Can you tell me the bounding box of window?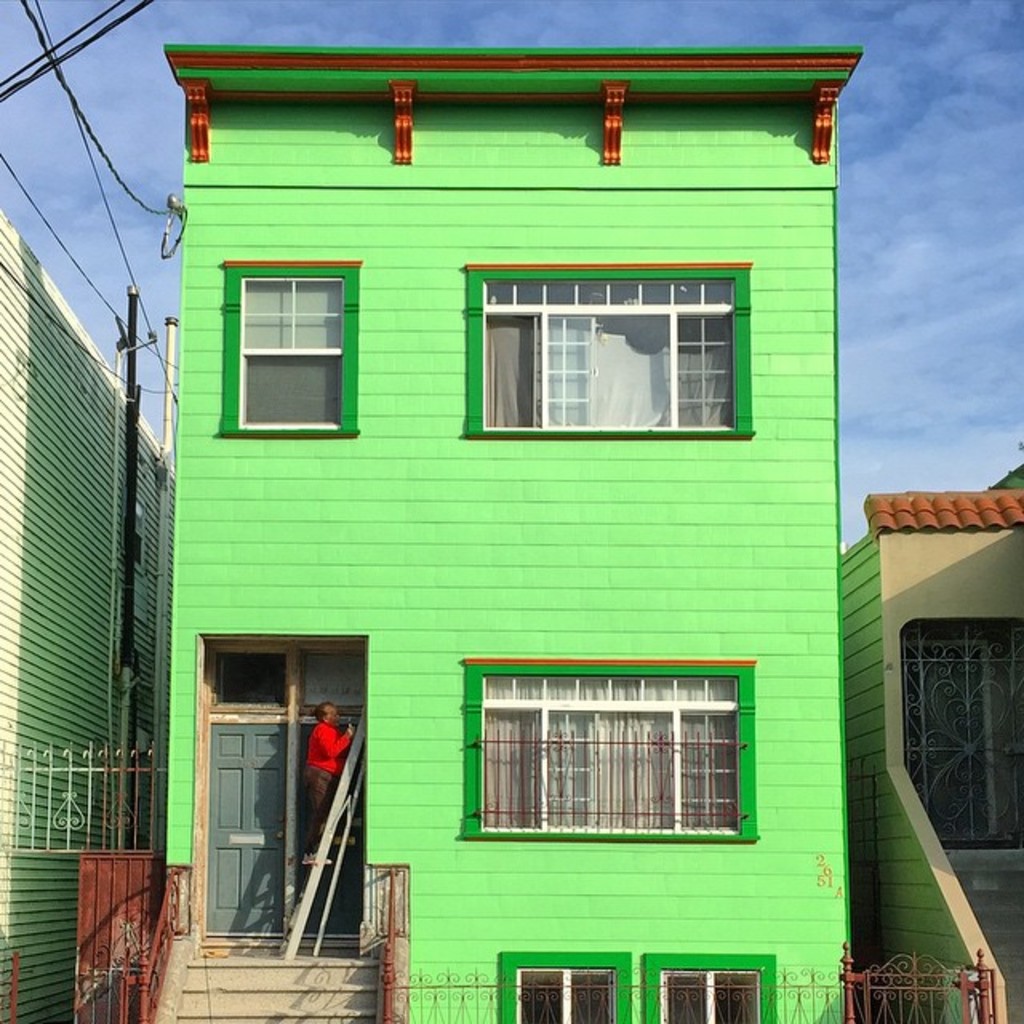
box(453, 258, 754, 435).
